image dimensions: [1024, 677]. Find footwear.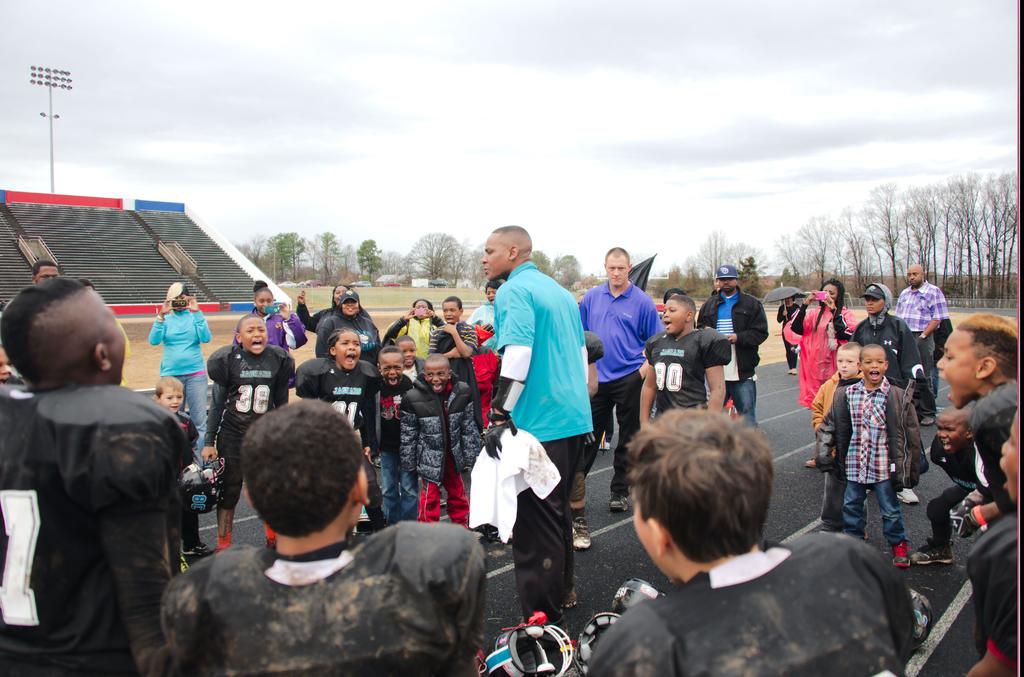
{"left": 570, "top": 519, "right": 593, "bottom": 545}.
